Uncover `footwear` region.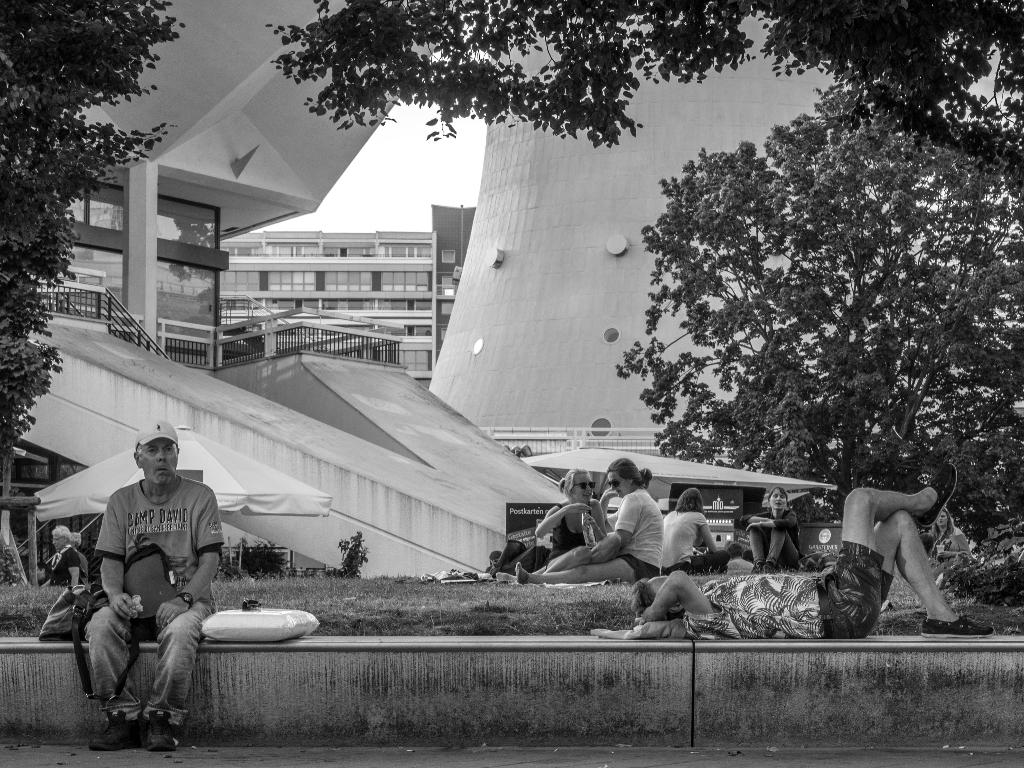
Uncovered: [x1=750, y1=563, x2=756, y2=575].
